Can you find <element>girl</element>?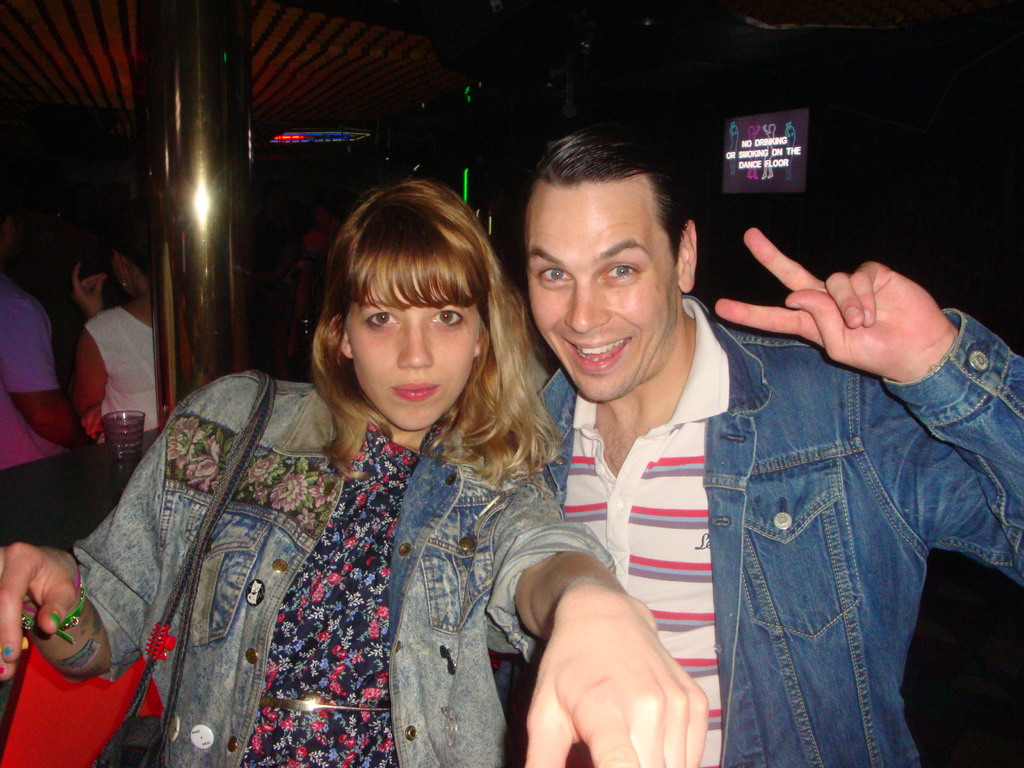
Yes, bounding box: crop(83, 200, 157, 436).
